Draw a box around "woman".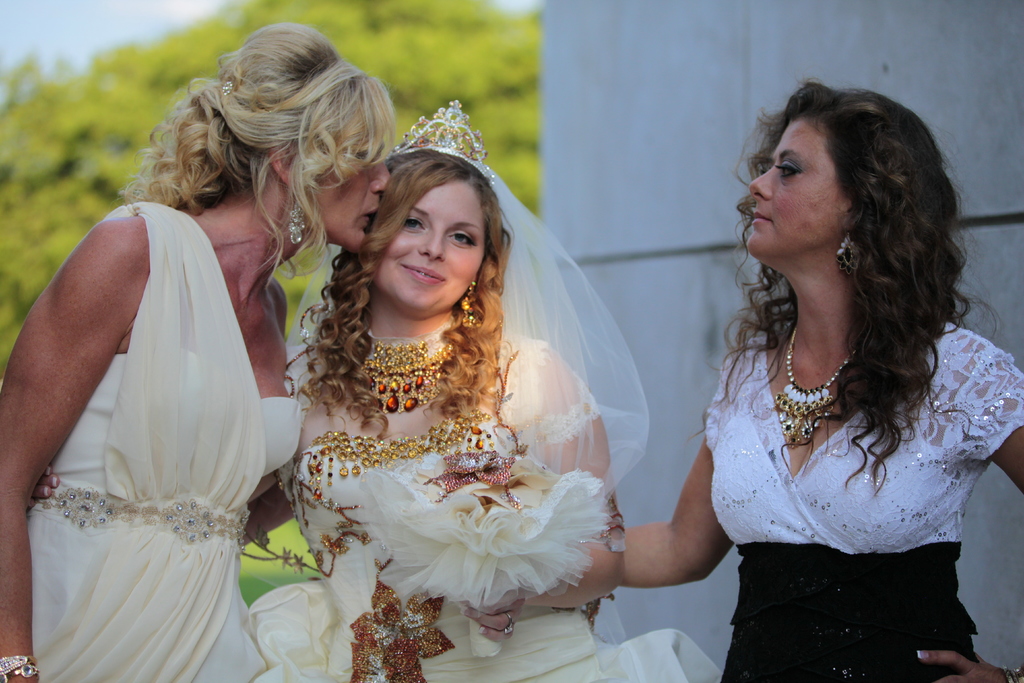
BBox(0, 21, 394, 682).
